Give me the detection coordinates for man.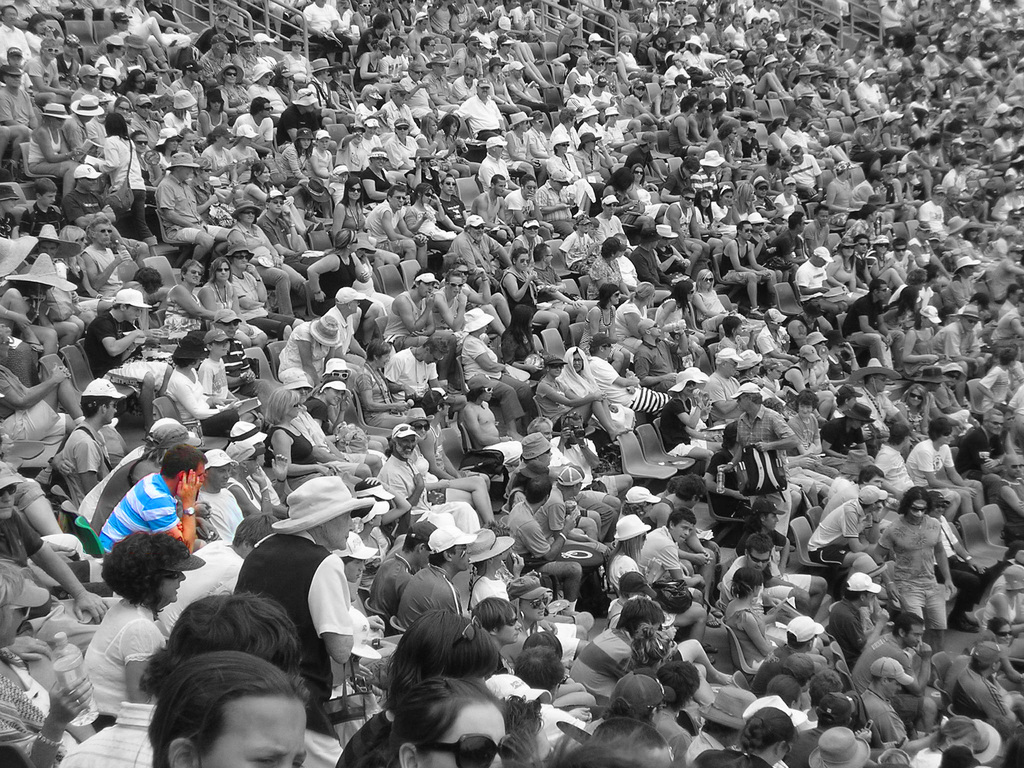
BBox(992, 299, 1023, 365).
